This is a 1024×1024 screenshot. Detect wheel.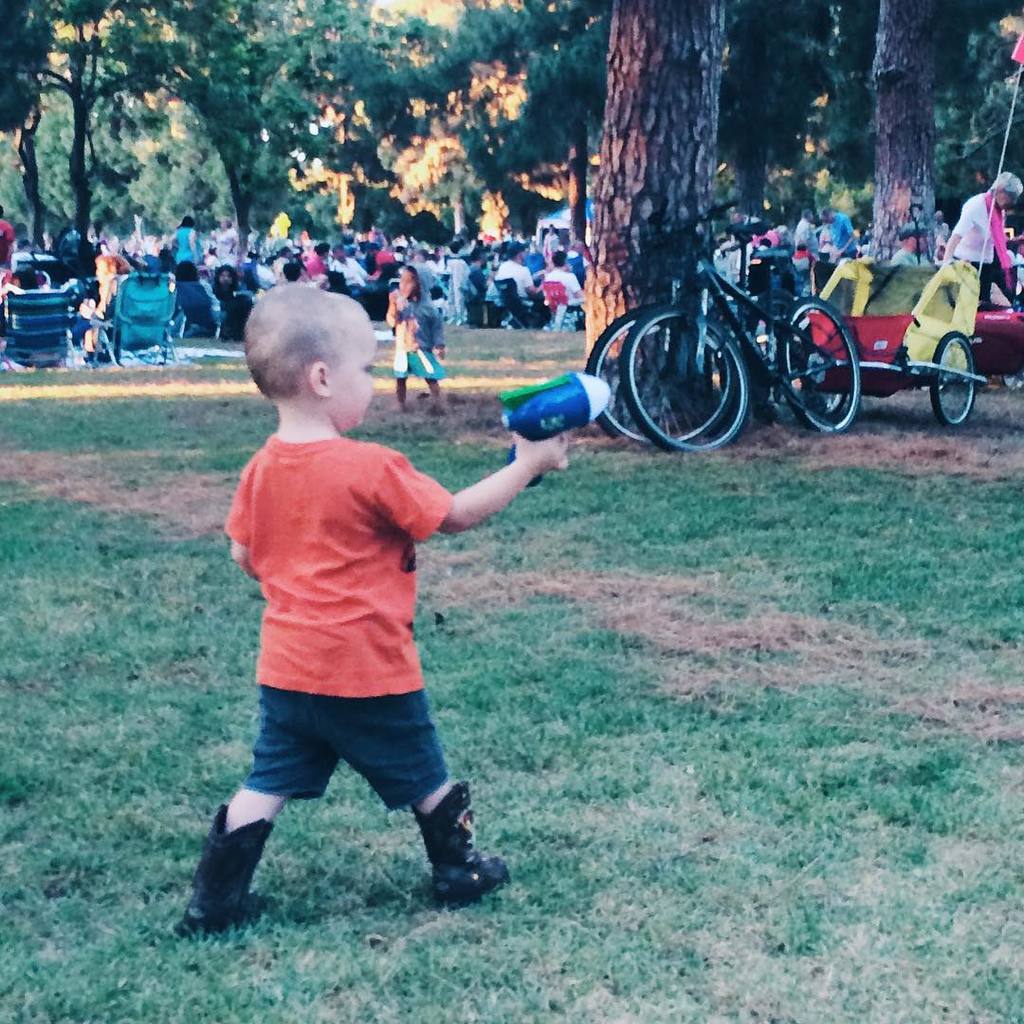
bbox=[623, 306, 754, 449].
